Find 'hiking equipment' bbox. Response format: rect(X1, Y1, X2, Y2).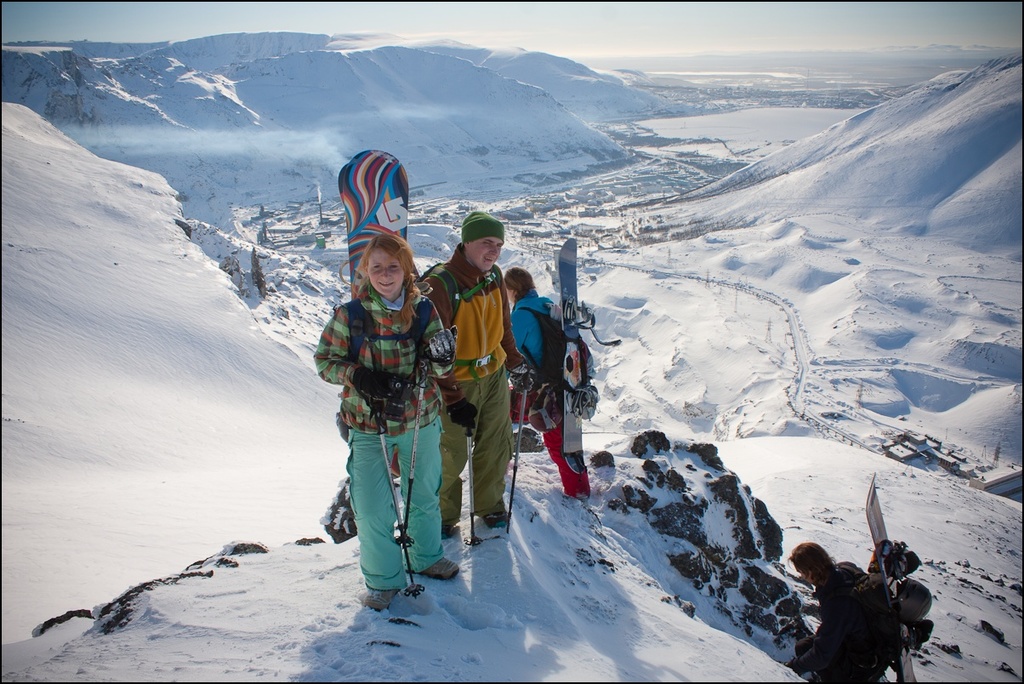
rect(336, 294, 433, 368).
